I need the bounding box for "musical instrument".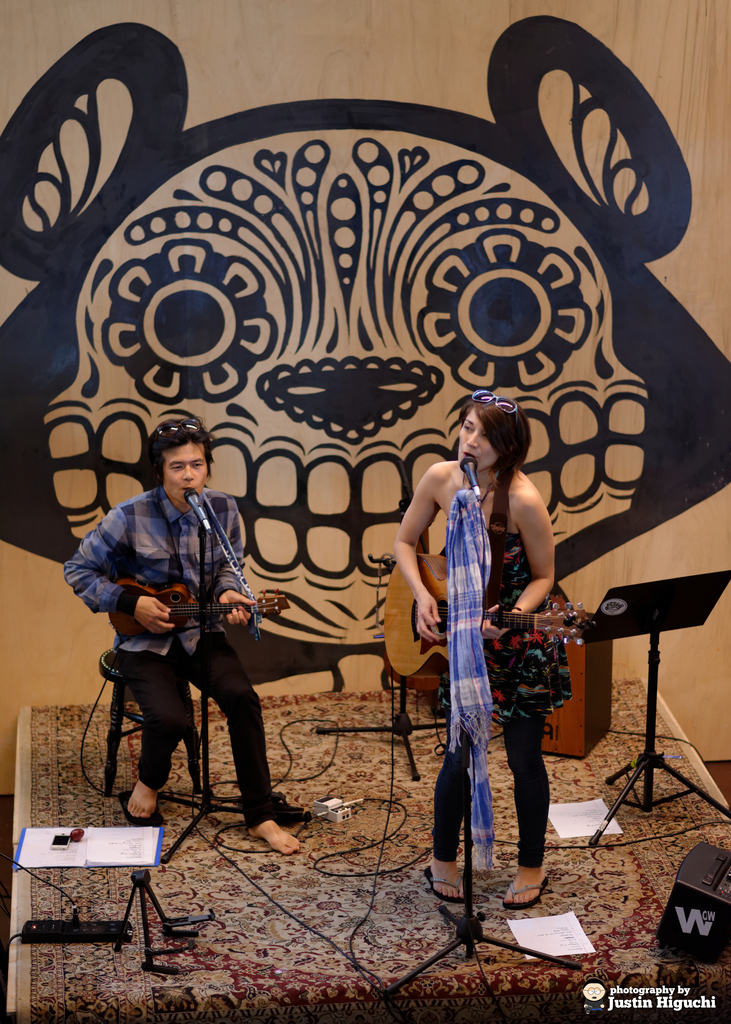
Here it is: Rect(106, 579, 291, 642).
